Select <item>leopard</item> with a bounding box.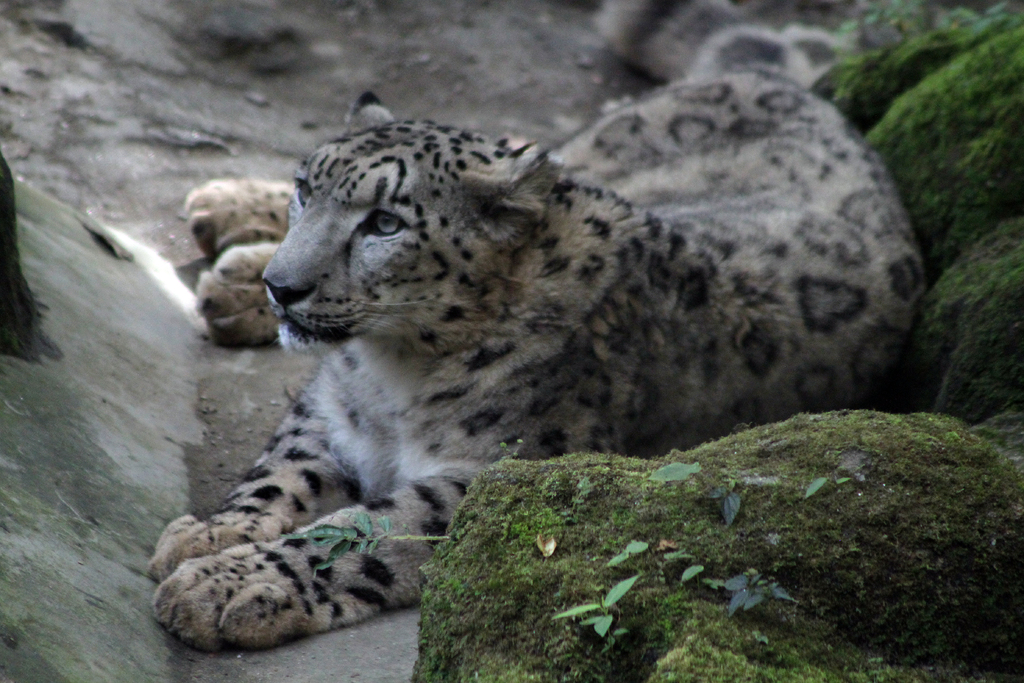
145,66,916,654.
